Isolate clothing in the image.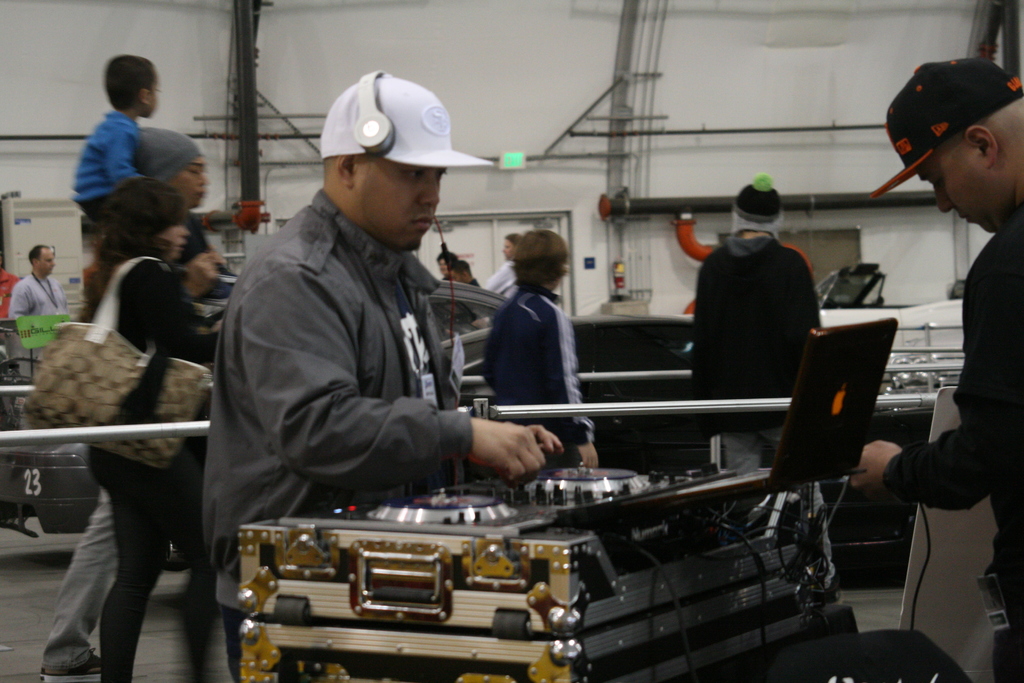
Isolated region: [left=40, top=245, right=222, bottom=670].
